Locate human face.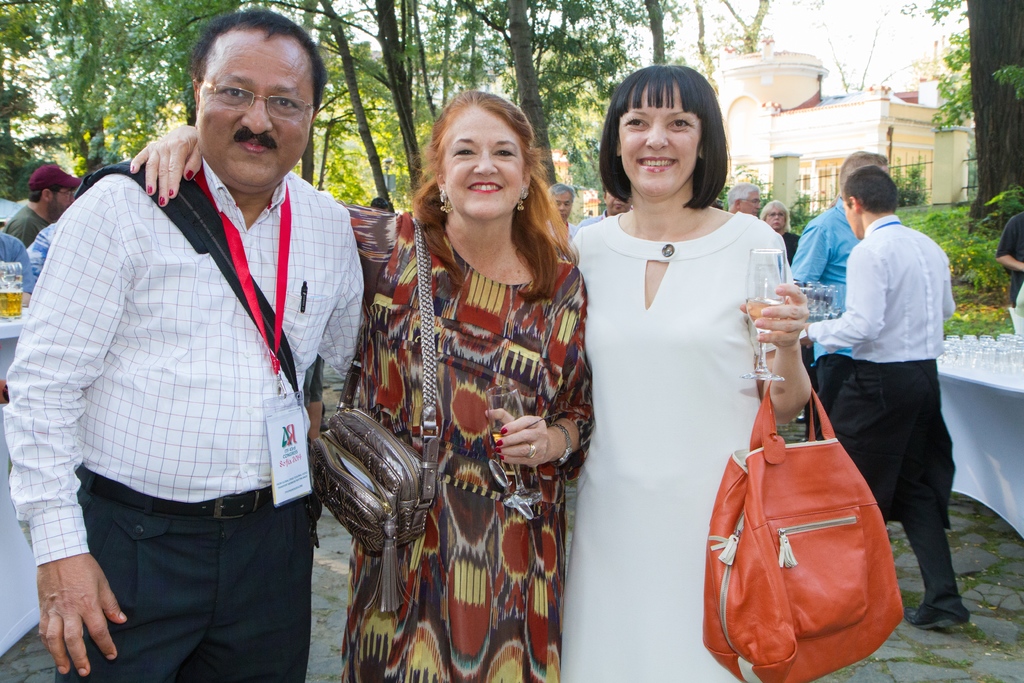
Bounding box: bbox=[771, 205, 788, 230].
